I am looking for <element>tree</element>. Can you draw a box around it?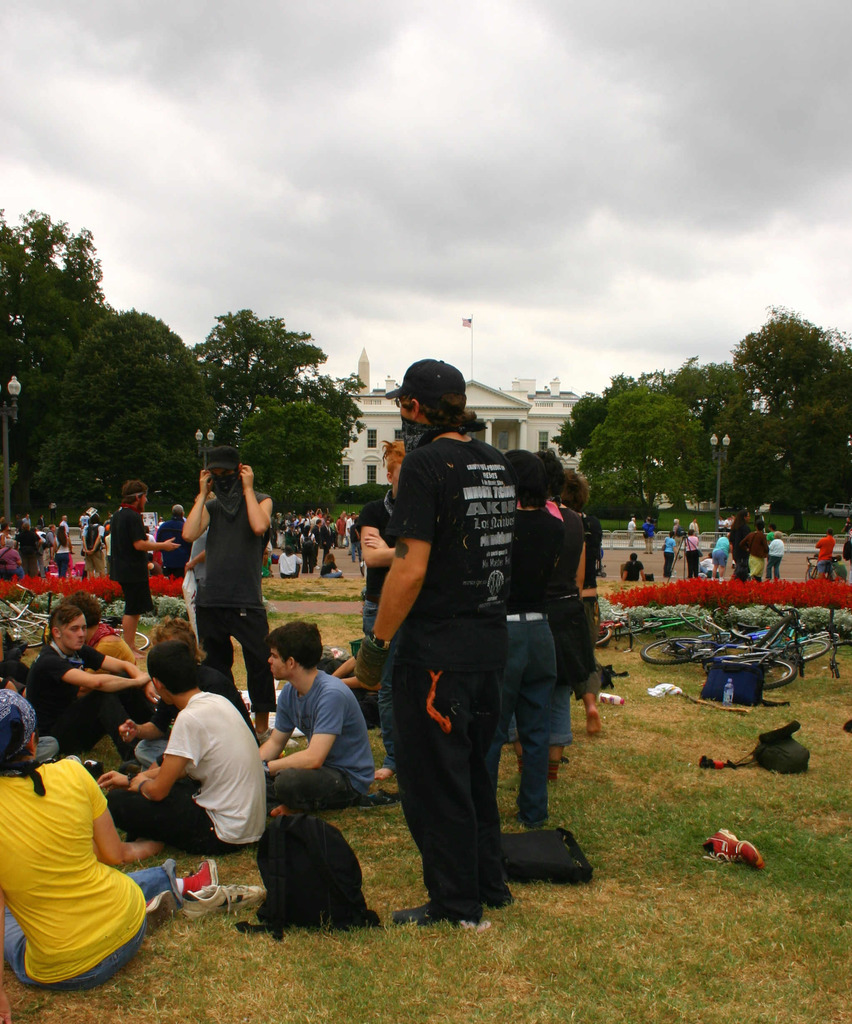
Sure, the bounding box is bbox=[0, 211, 85, 531].
